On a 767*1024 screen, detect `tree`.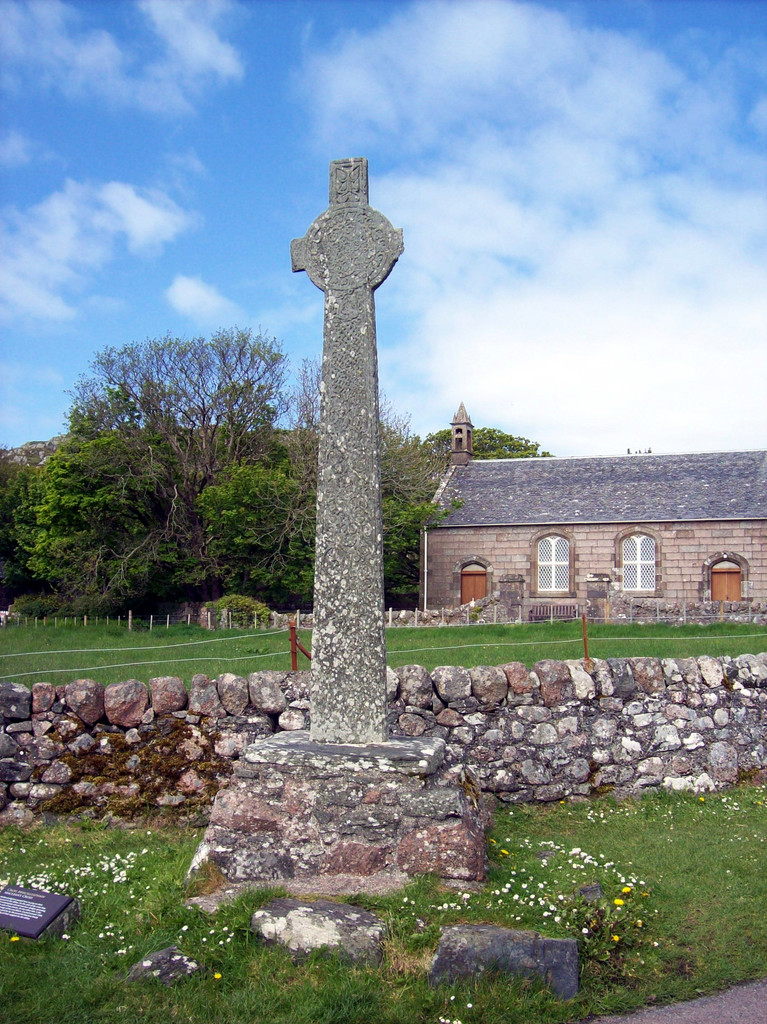
<box>31,284,302,639</box>.
